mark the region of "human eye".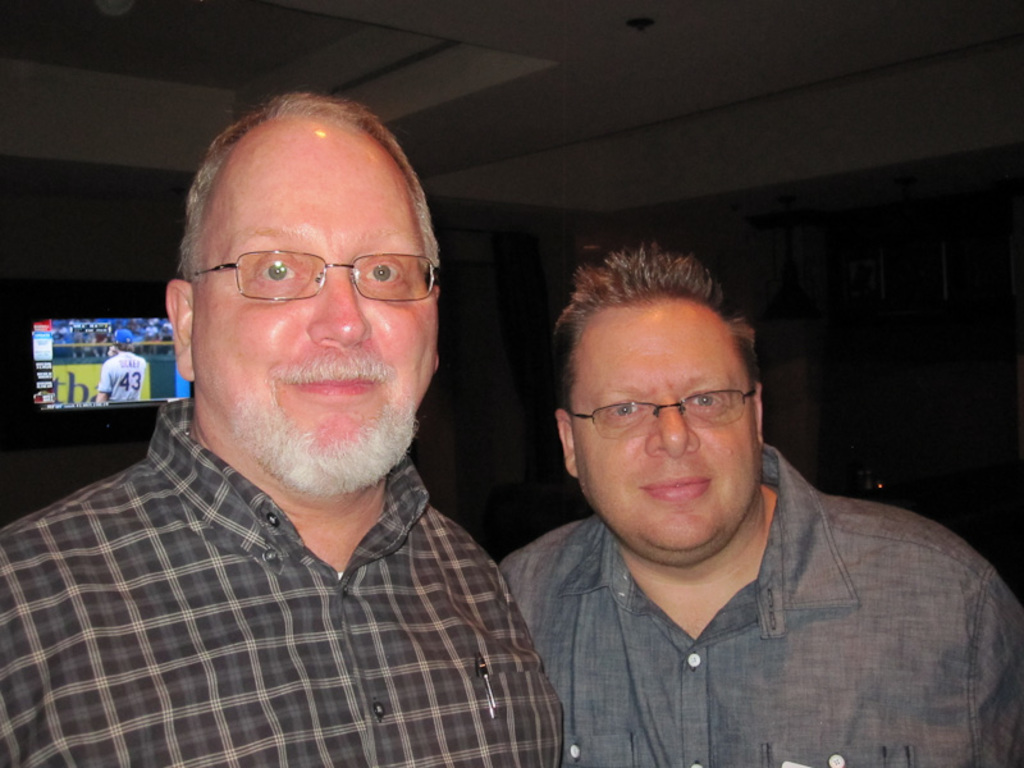
Region: 684:390:728:411.
